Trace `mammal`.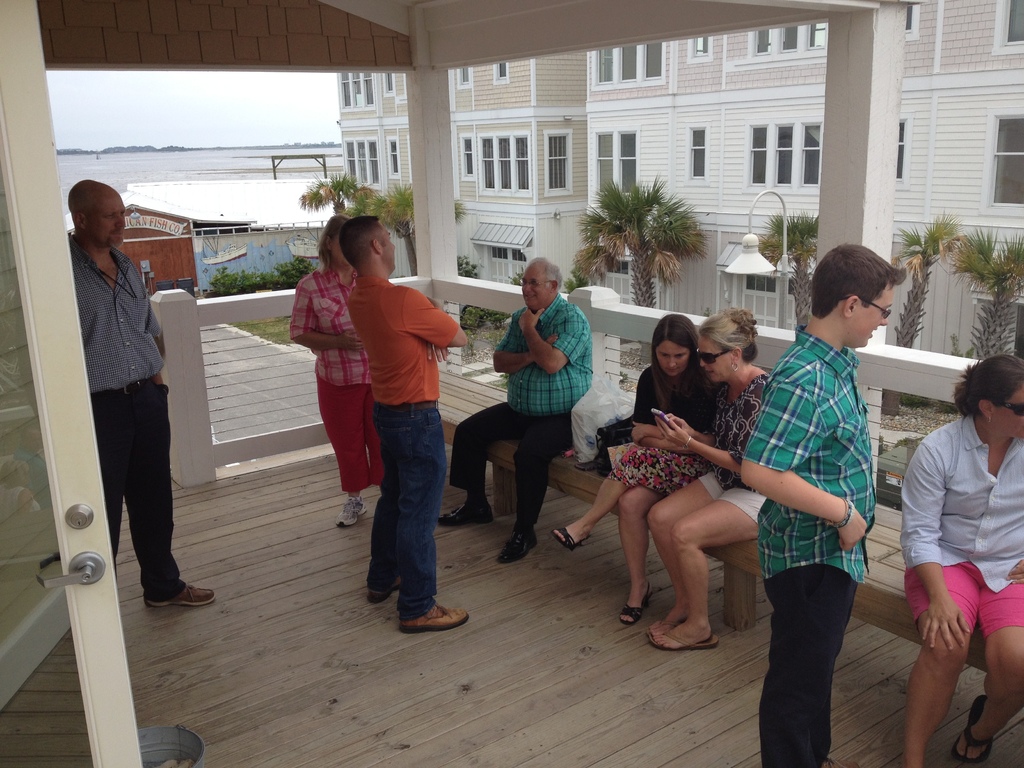
Traced to [550,317,714,627].
